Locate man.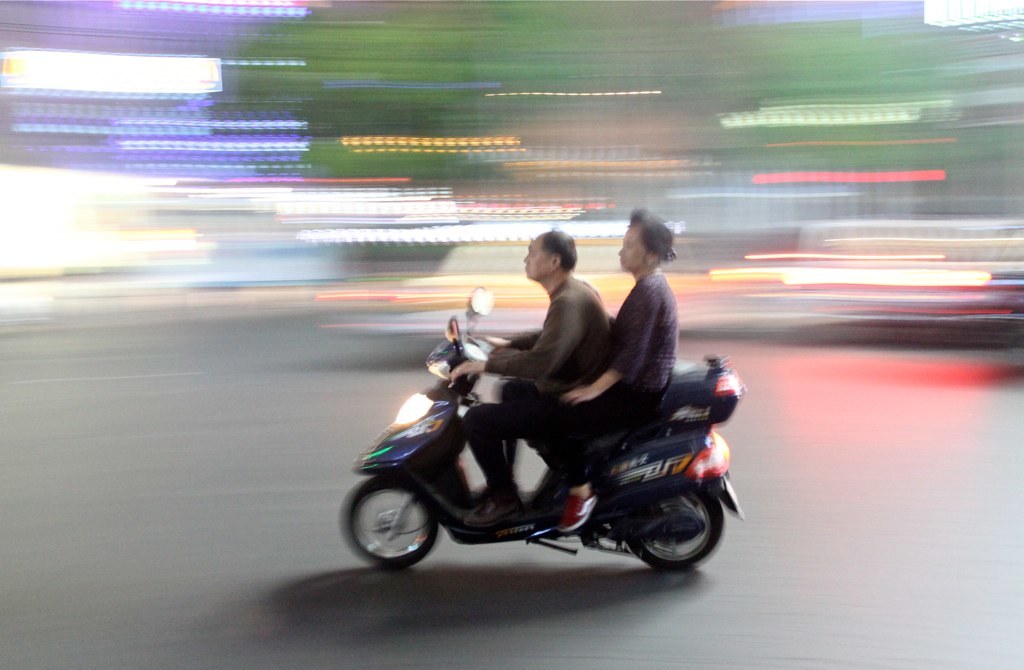
Bounding box: [561, 211, 680, 529].
